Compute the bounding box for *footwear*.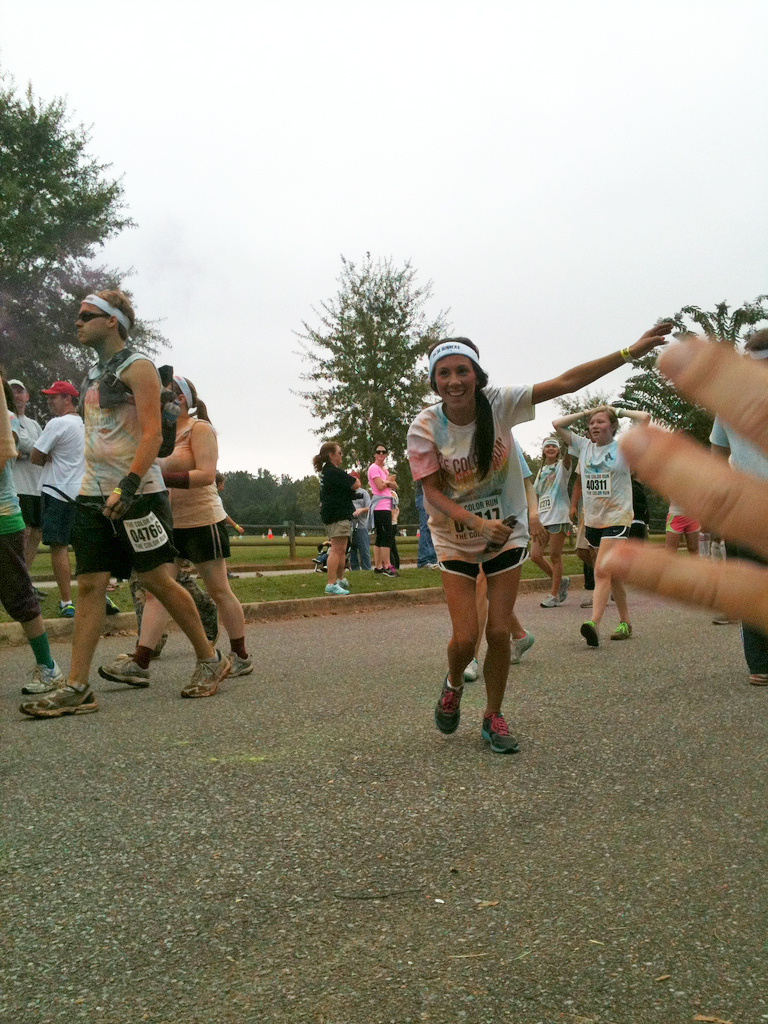
<bbox>561, 574, 568, 602</bbox>.
